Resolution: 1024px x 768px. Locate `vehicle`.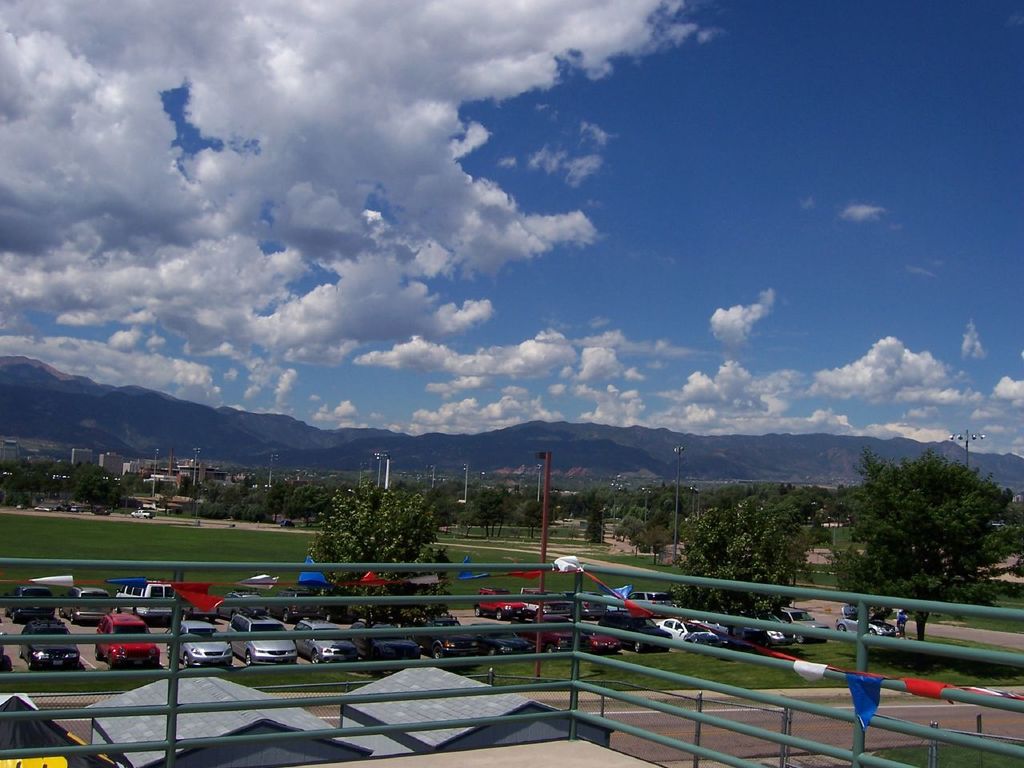
[594, 616, 672, 654].
